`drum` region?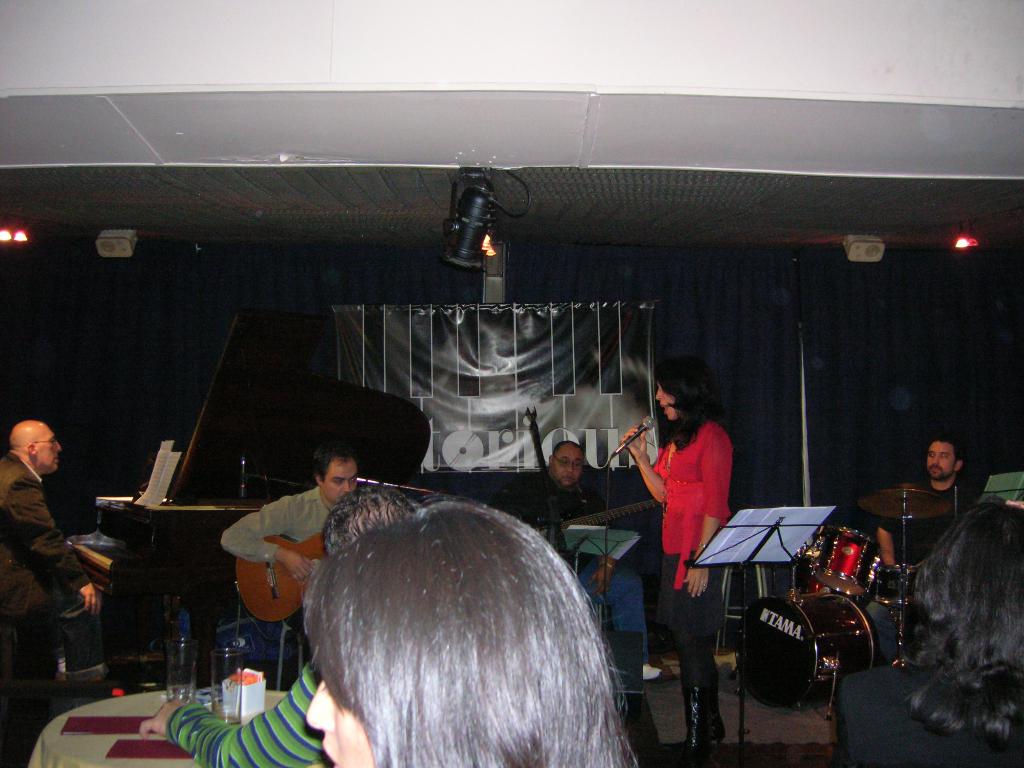
(735,591,876,710)
